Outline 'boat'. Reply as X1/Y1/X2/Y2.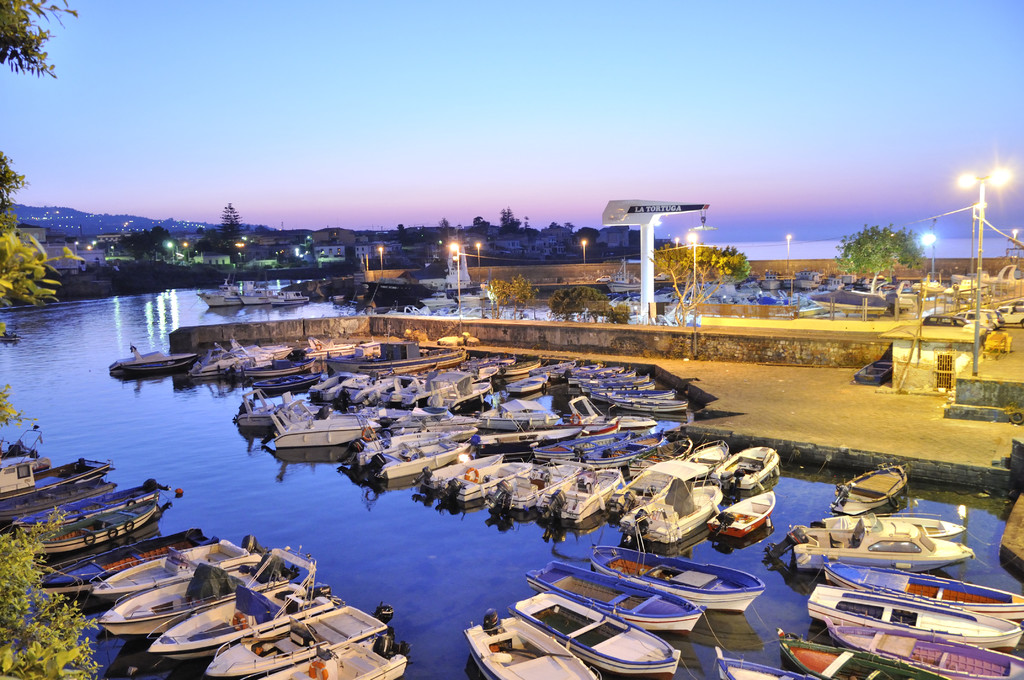
625/437/691/480.
